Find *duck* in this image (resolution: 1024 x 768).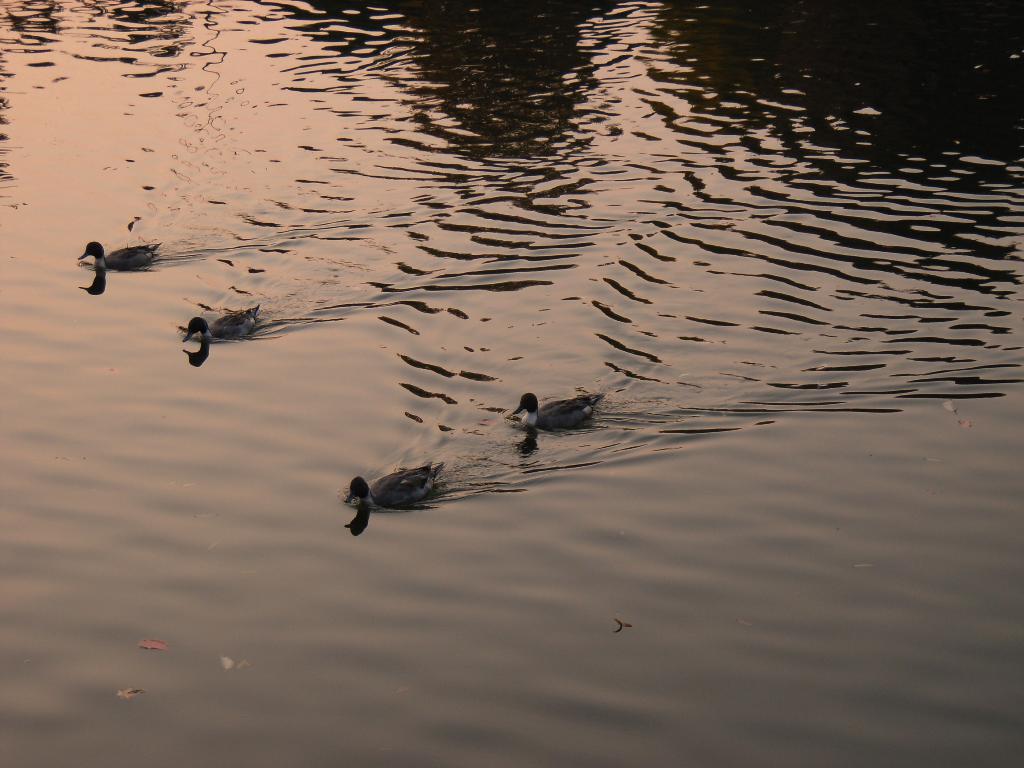
BBox(340, 466, 445, 536).
